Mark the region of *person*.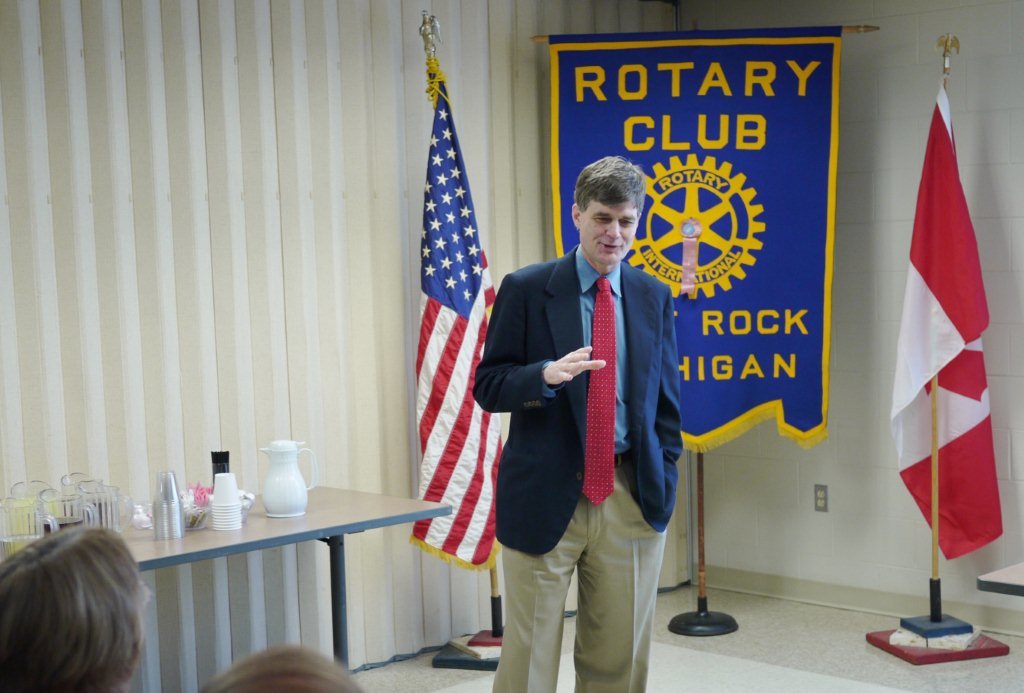
Region: locate(0, 523, 150, 692).
